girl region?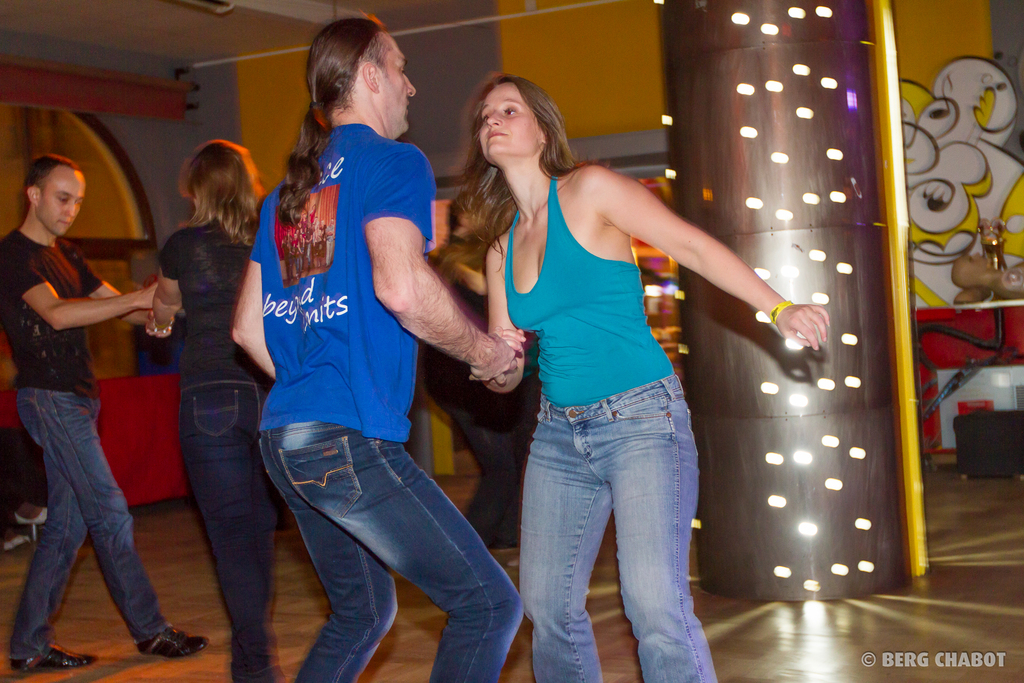
{"left": 471, "top": 76, "right": 829, "bottom": 682}
